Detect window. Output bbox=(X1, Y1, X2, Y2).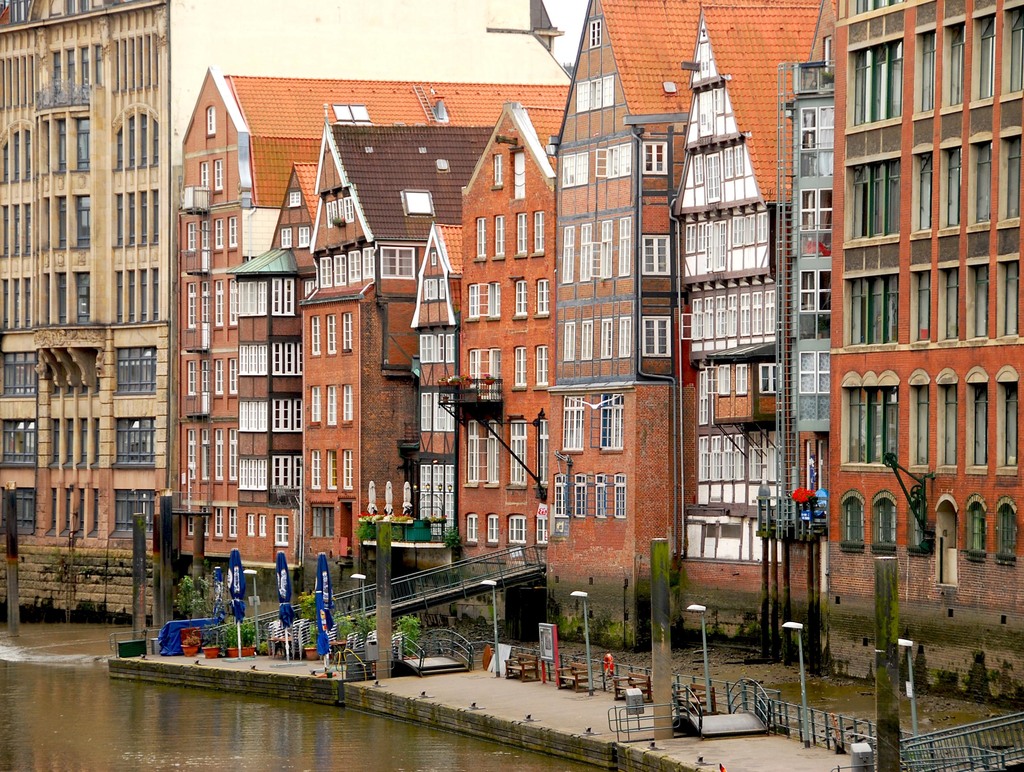
bbox=(518, 216, 526, 255).
